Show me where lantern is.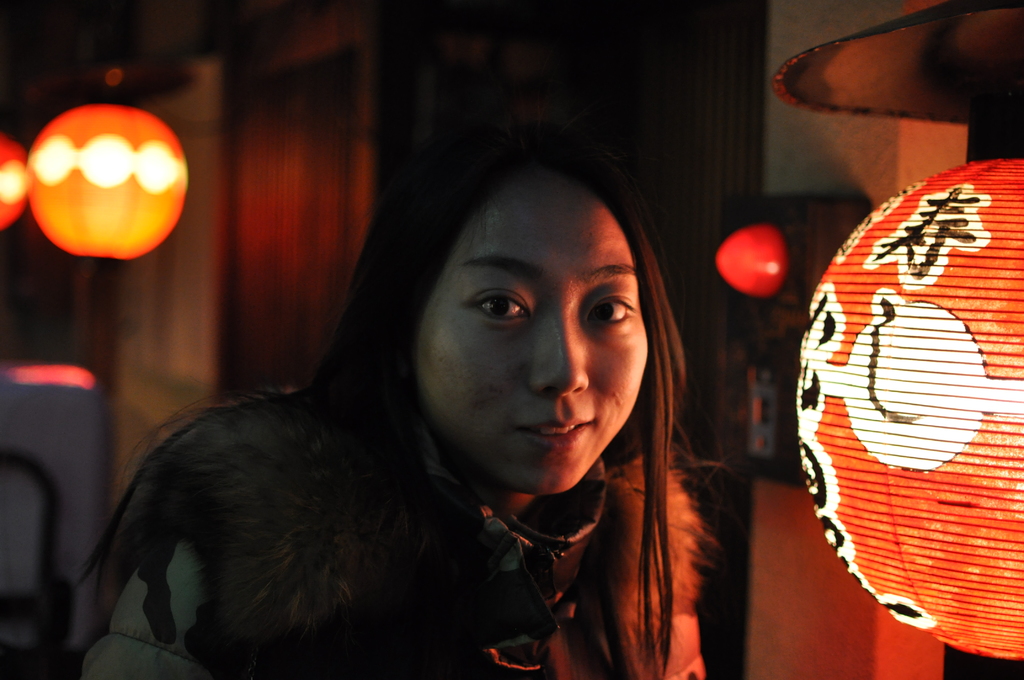
lantern is at {"x1": 30, "y1": 113, "x2": 186, "y2": 257}.
